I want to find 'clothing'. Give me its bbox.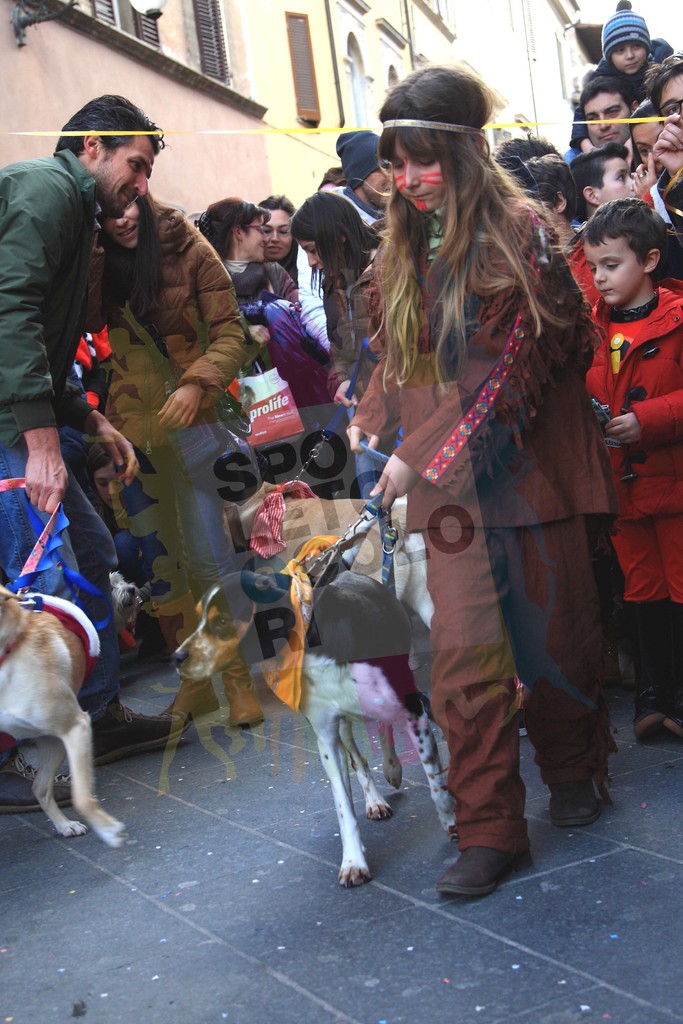
box=[216, 248, 300, 383].
